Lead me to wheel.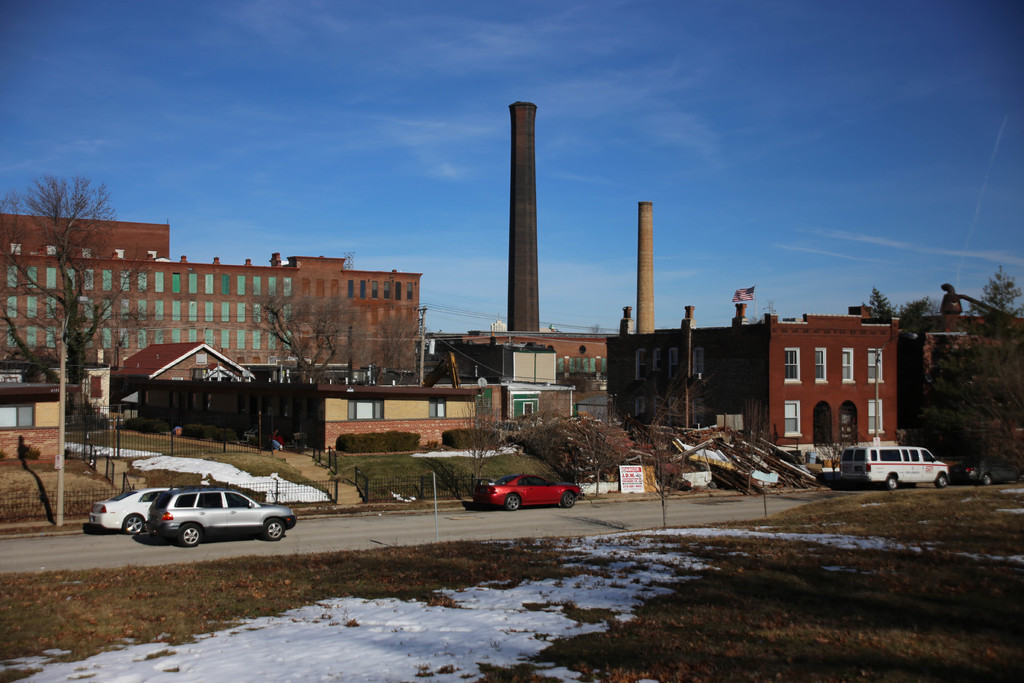
Lead to [982, 475, 991, 484].
